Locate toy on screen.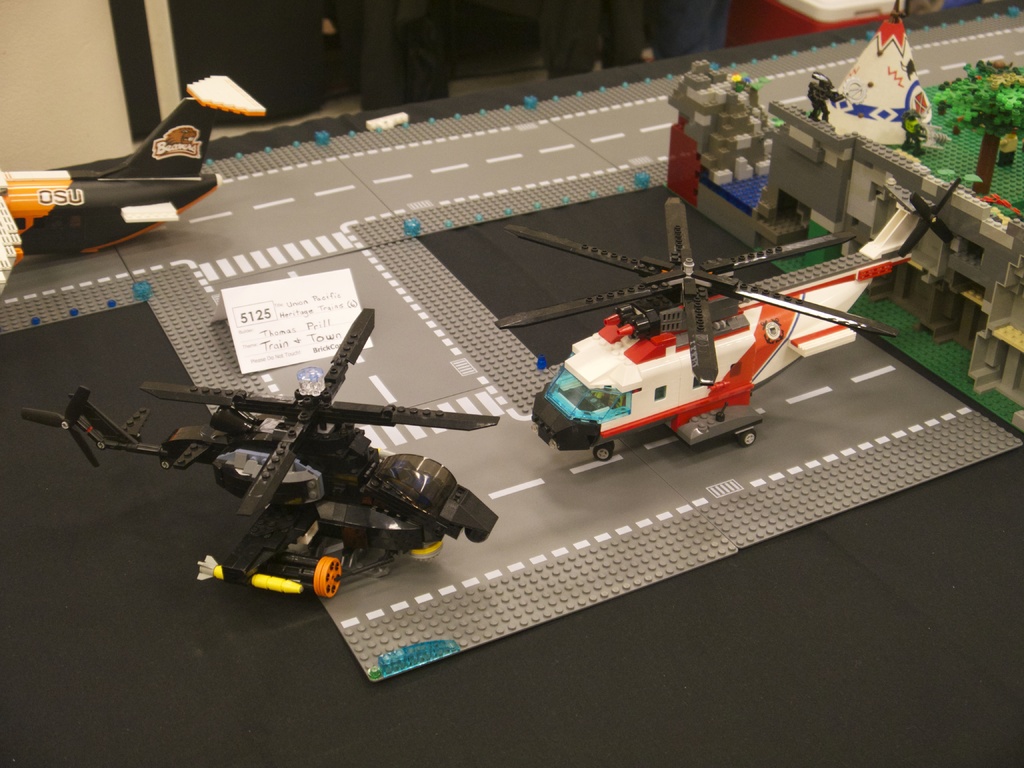
On screen at (894,100,930,170).
